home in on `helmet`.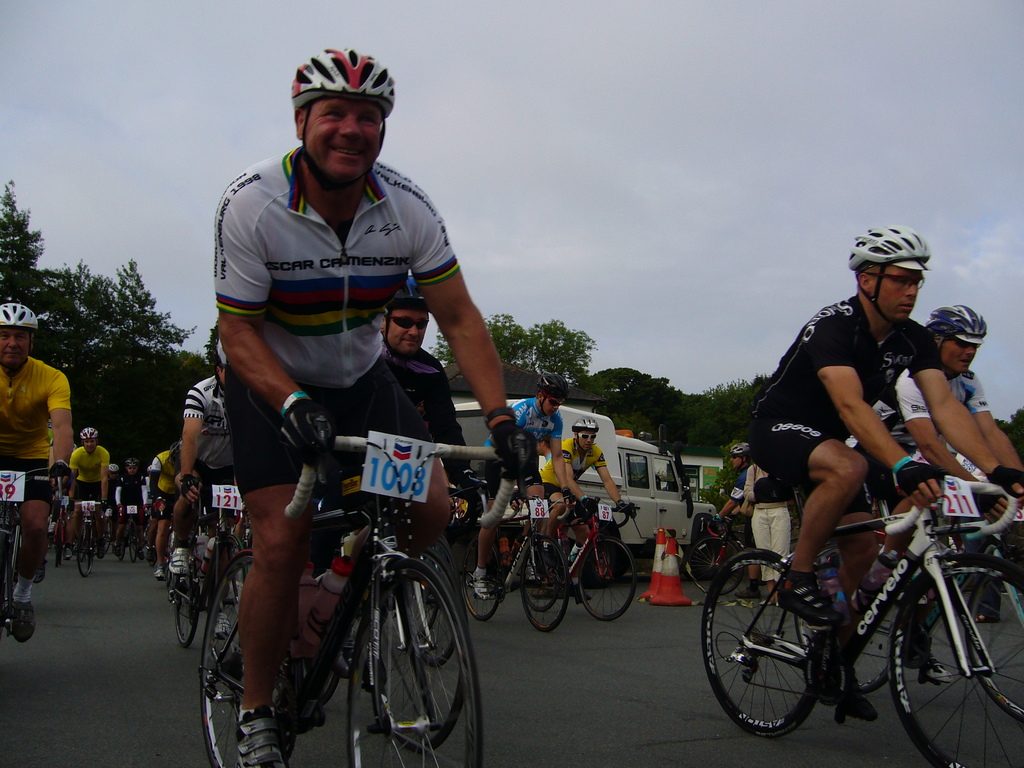
Homed in at (729, 440, 753, 470).
